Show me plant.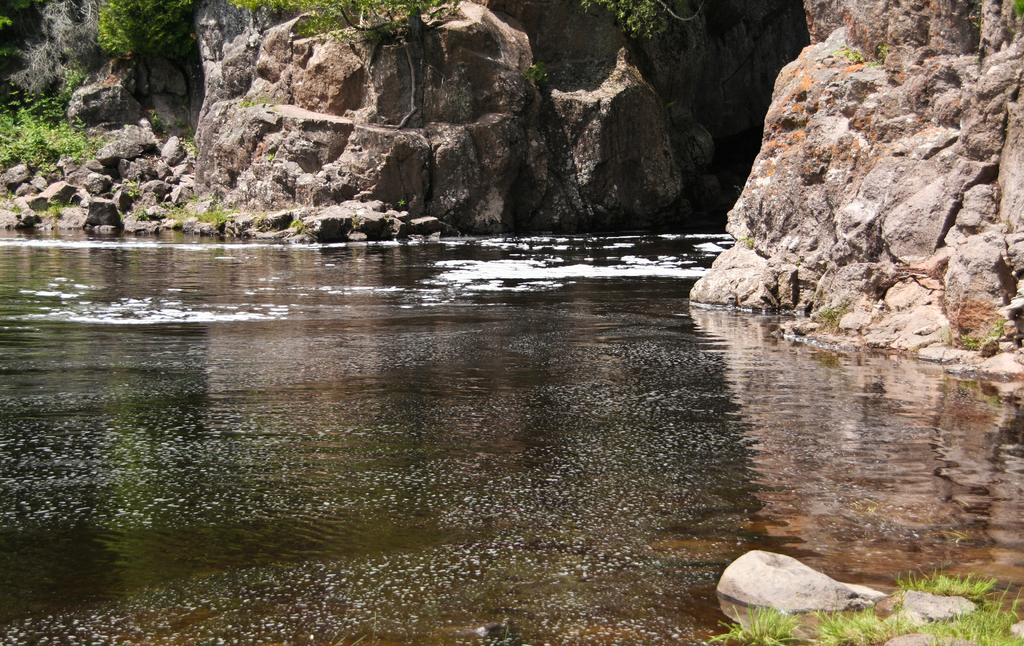
plant is here: <bbox>252, 209, 272, 230</bbox>.
